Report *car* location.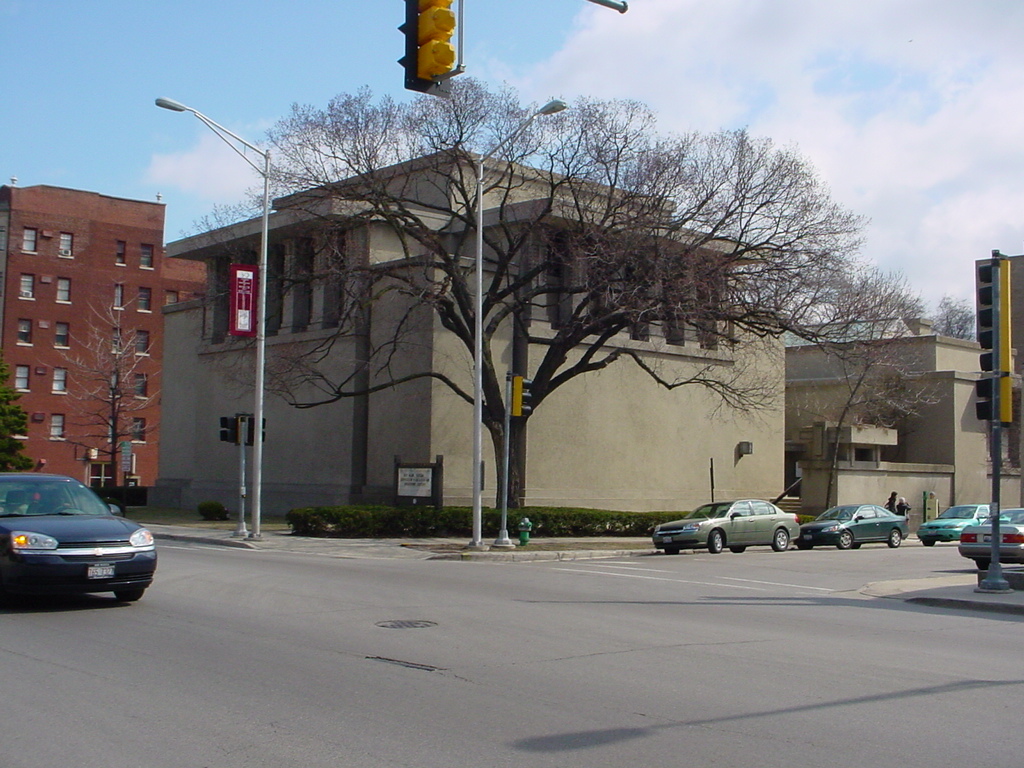
Report: box(0, 470, 156, 606).
